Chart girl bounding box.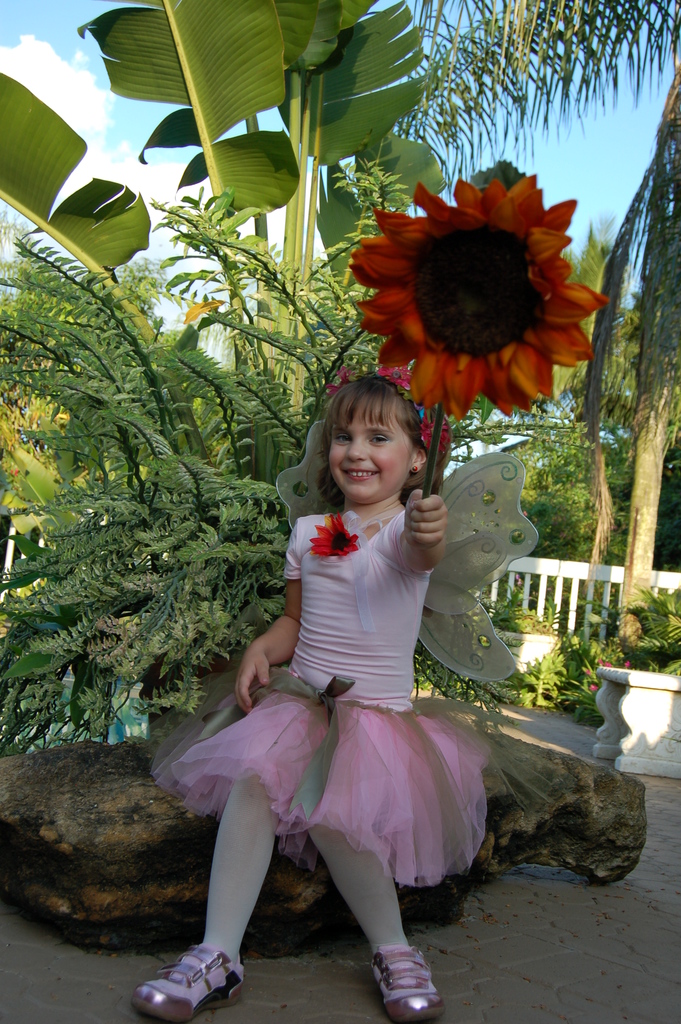
Charted: box=[131, 364, 537, 1023].
